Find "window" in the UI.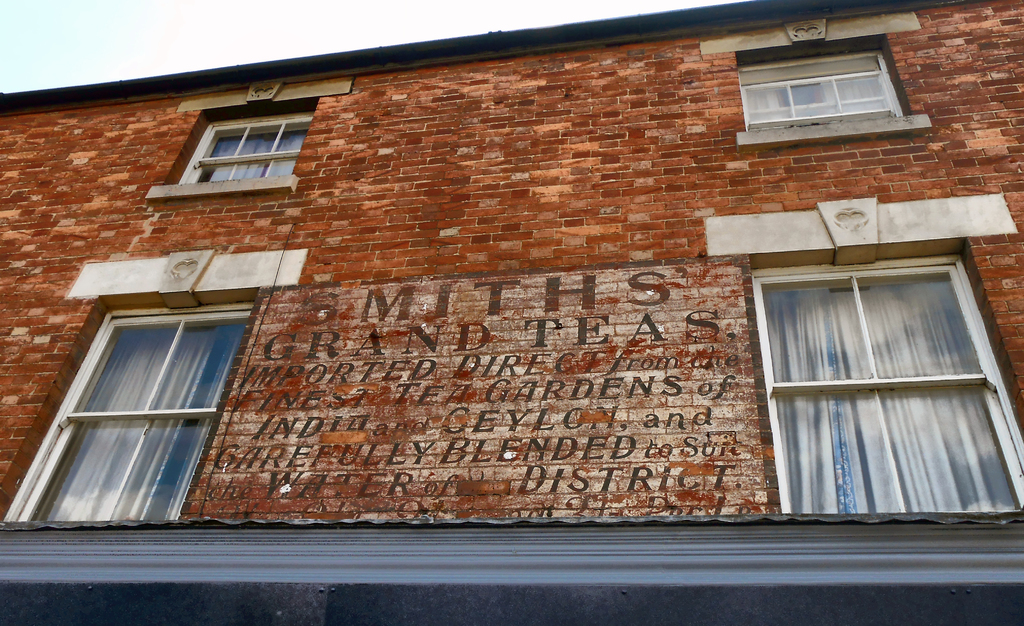
UI element at bbox=(1, 254, 243, 531).
